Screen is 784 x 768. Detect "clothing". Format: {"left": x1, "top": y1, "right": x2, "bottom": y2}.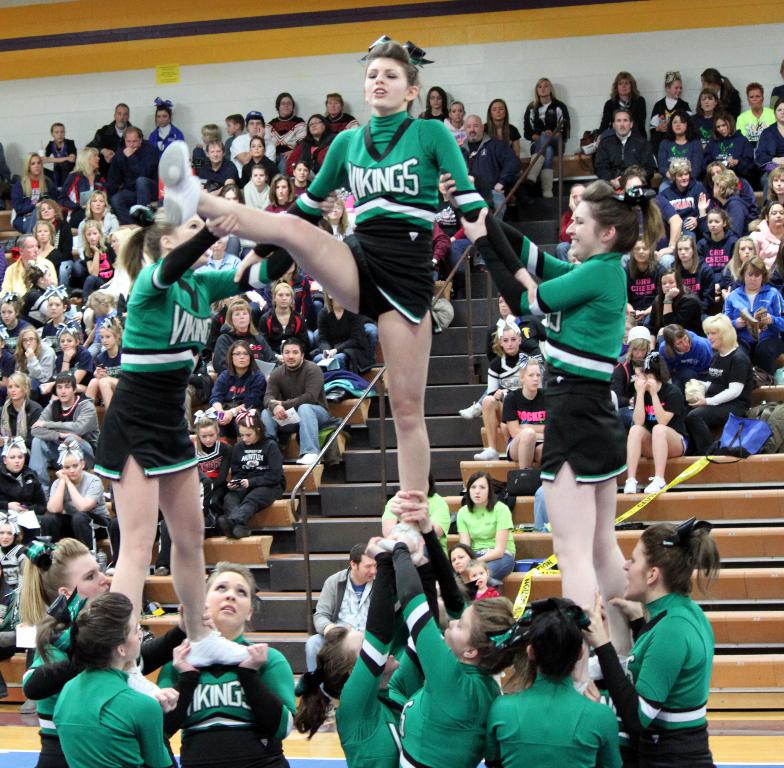
{"left": 335, "top": 550, "right": 424, "bottom": 767}.
